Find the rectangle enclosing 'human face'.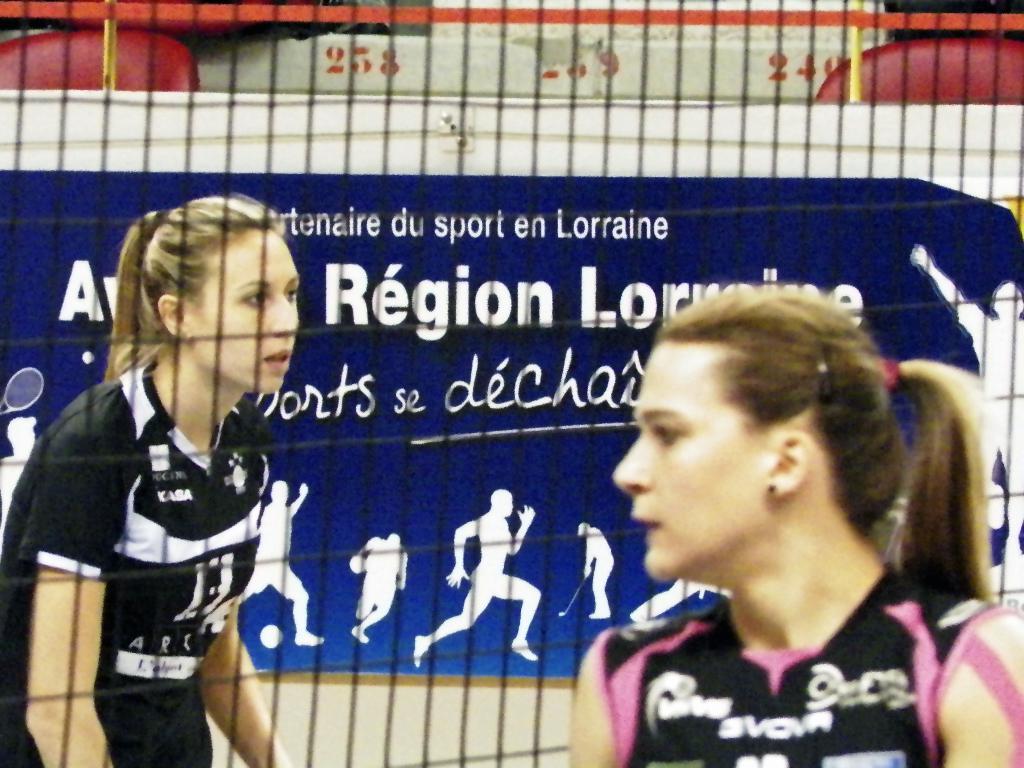
crop(191, 223, 298, 390).
